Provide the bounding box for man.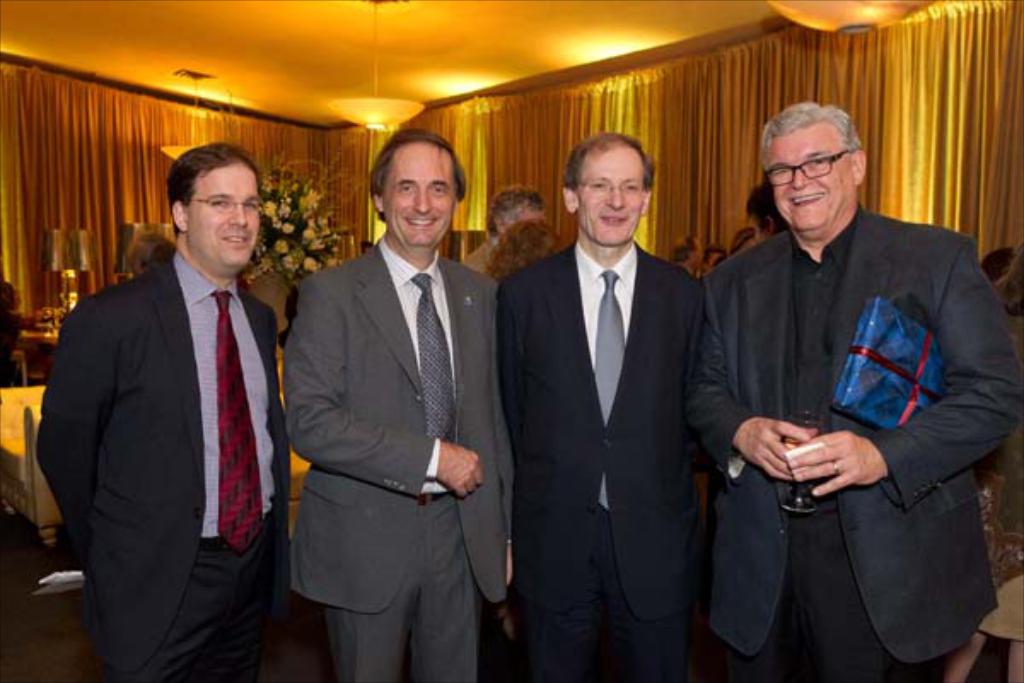
679/99/1022/681.
